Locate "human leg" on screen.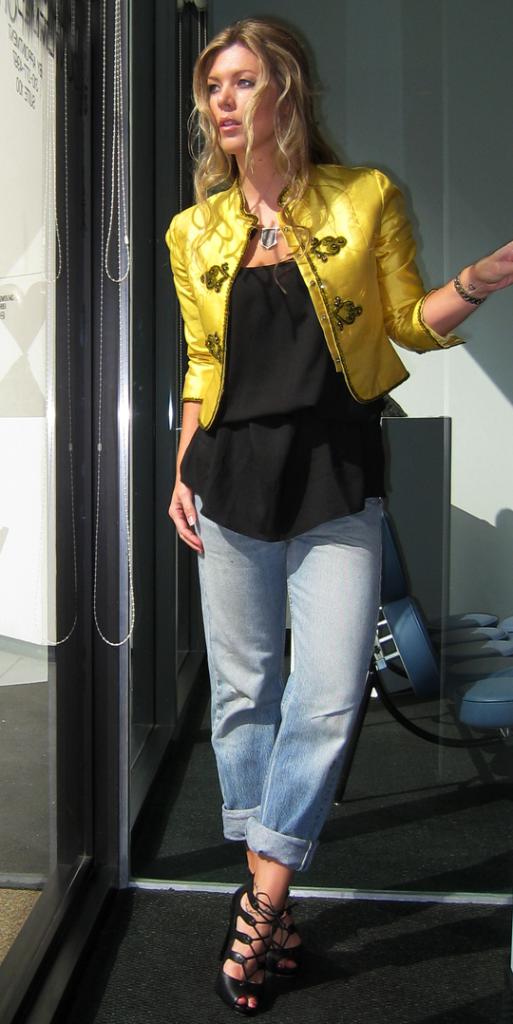
On screen at locate(183, 494, 270, 877).
